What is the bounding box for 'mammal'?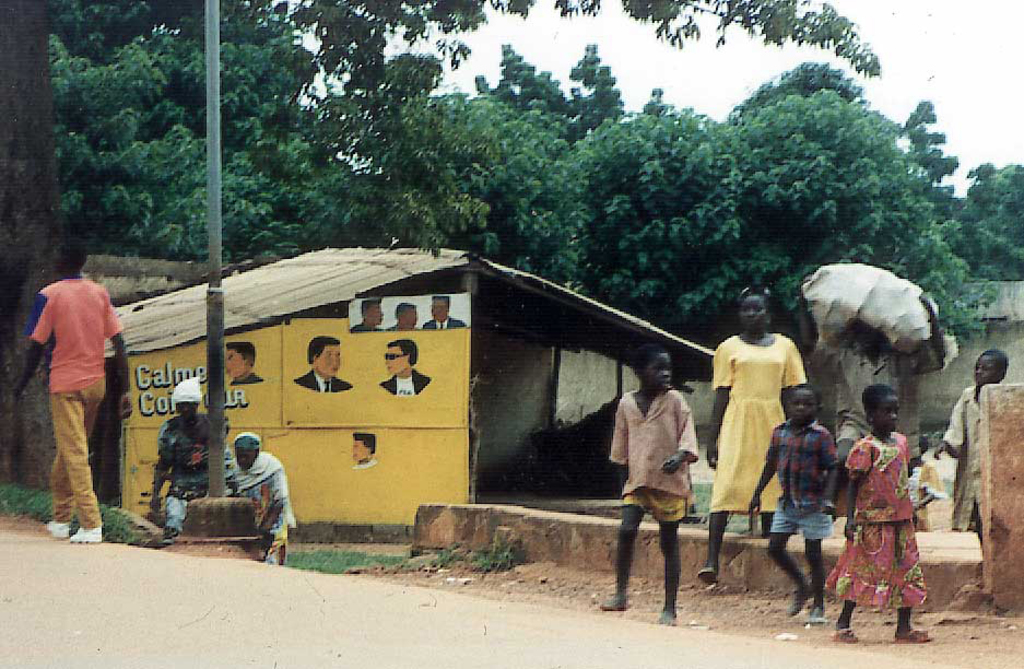
{"x1": 933, "y1": 339, "x2": 1011, "y2": 551}.
